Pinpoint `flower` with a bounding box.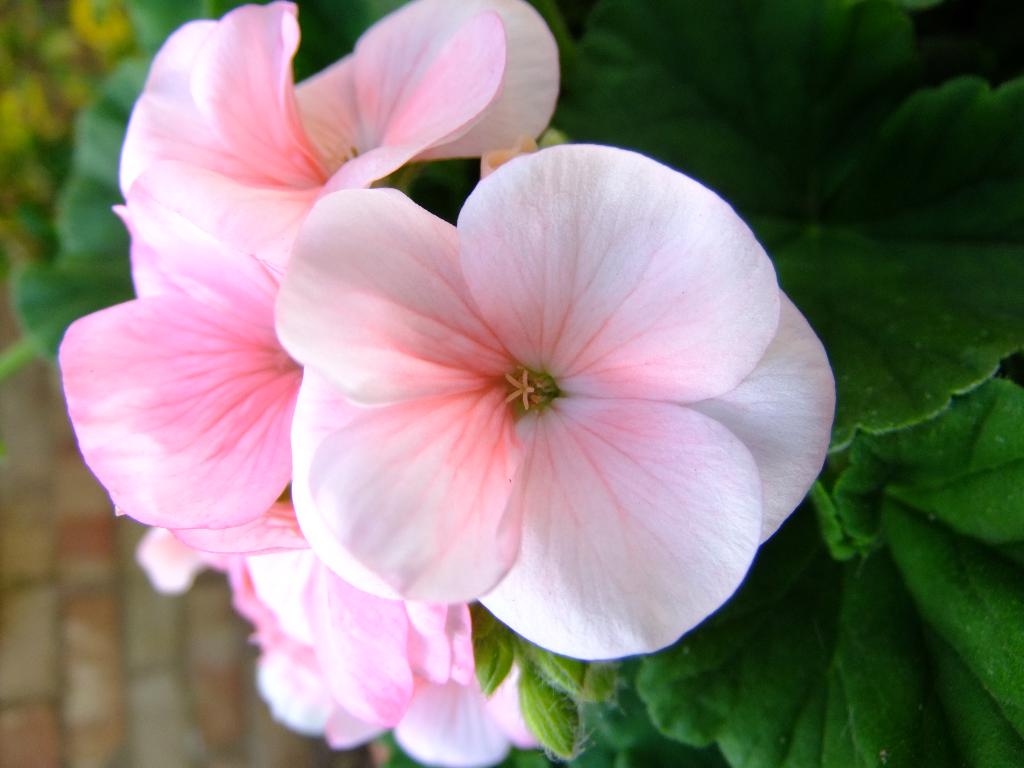
region(131, 528, 526, 767).
